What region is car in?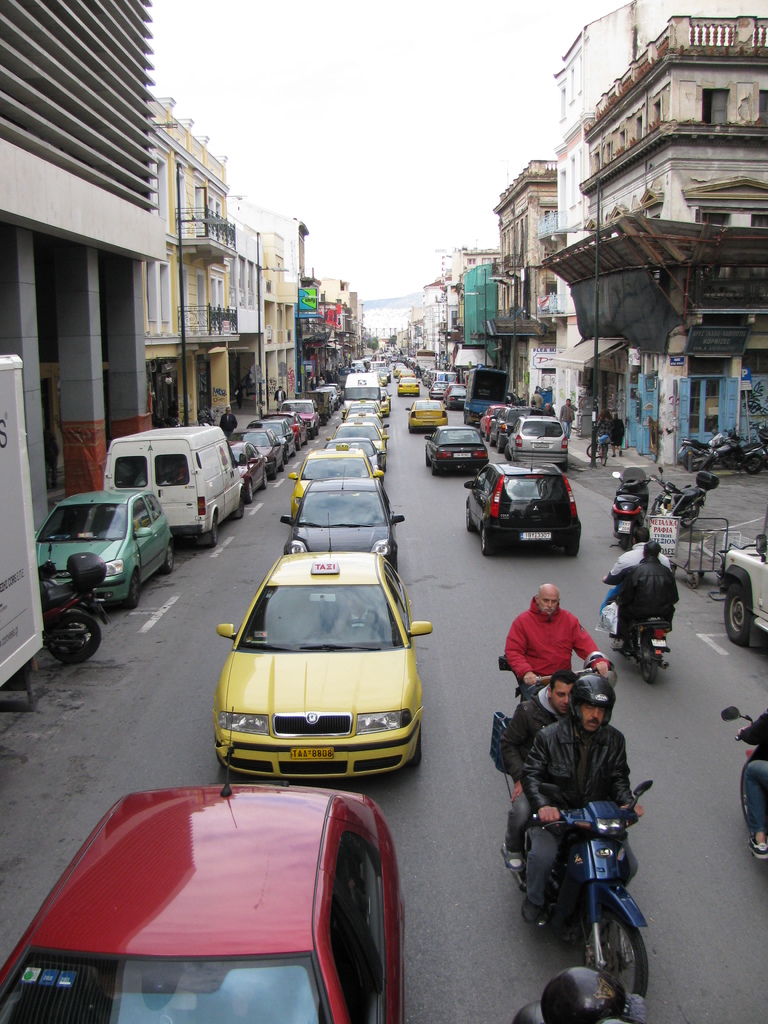
401/368/417/378.
